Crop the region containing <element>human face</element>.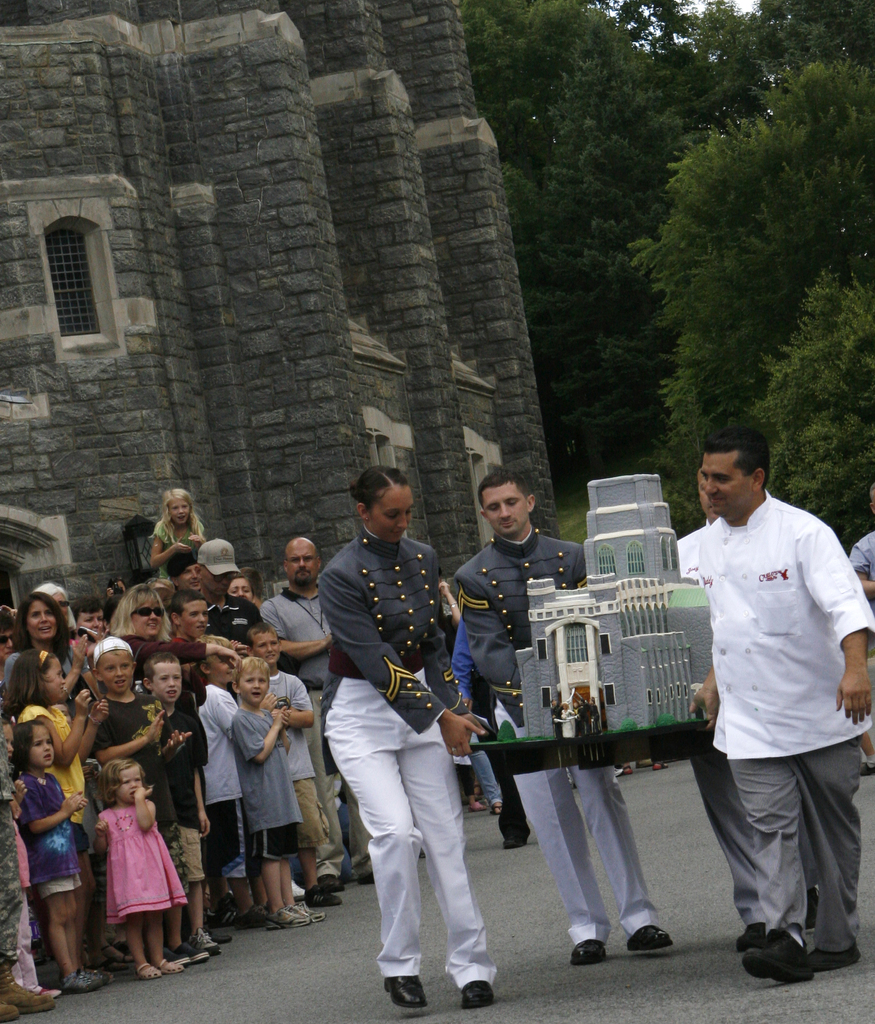
Crop region: pyautogui.locateOnScreen(369, 486, 412, 544).
